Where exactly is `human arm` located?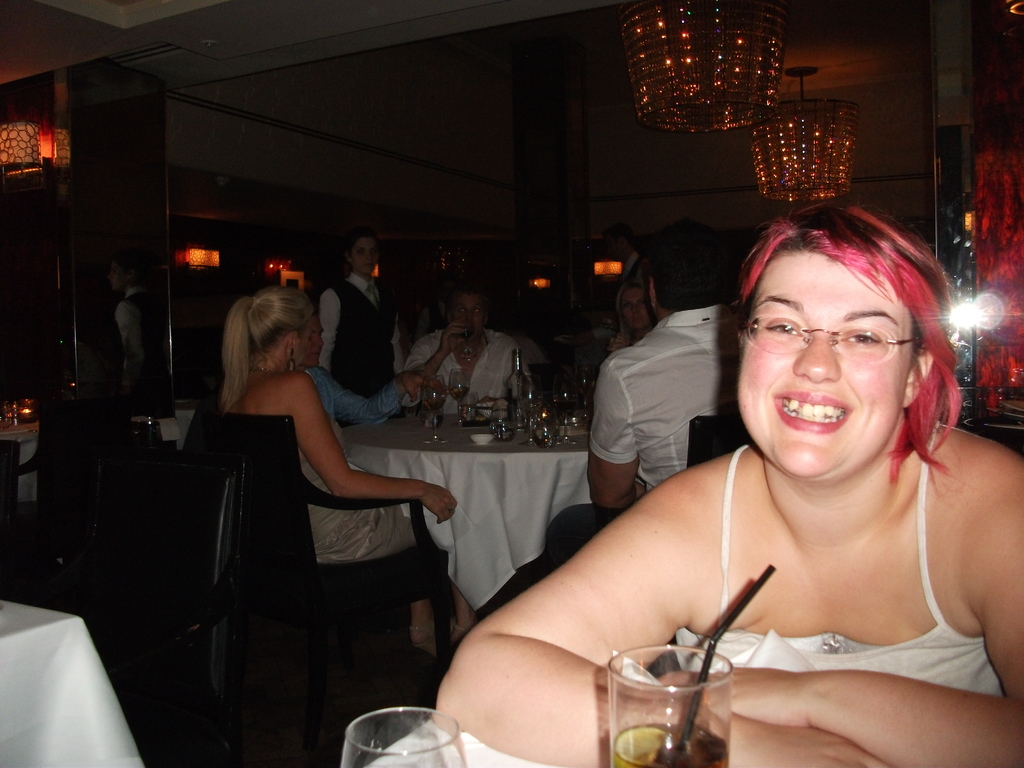
Its bounding box is box=[417, 317, 469, 377].
